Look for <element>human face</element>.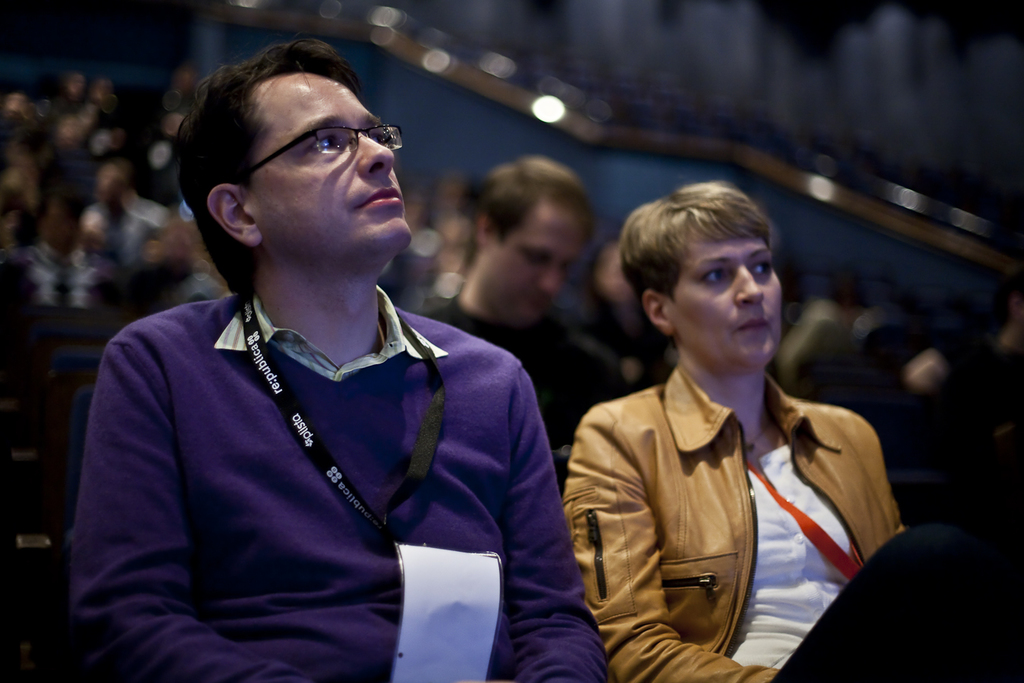
Found: bbox=(477, 202, 589, 331).
